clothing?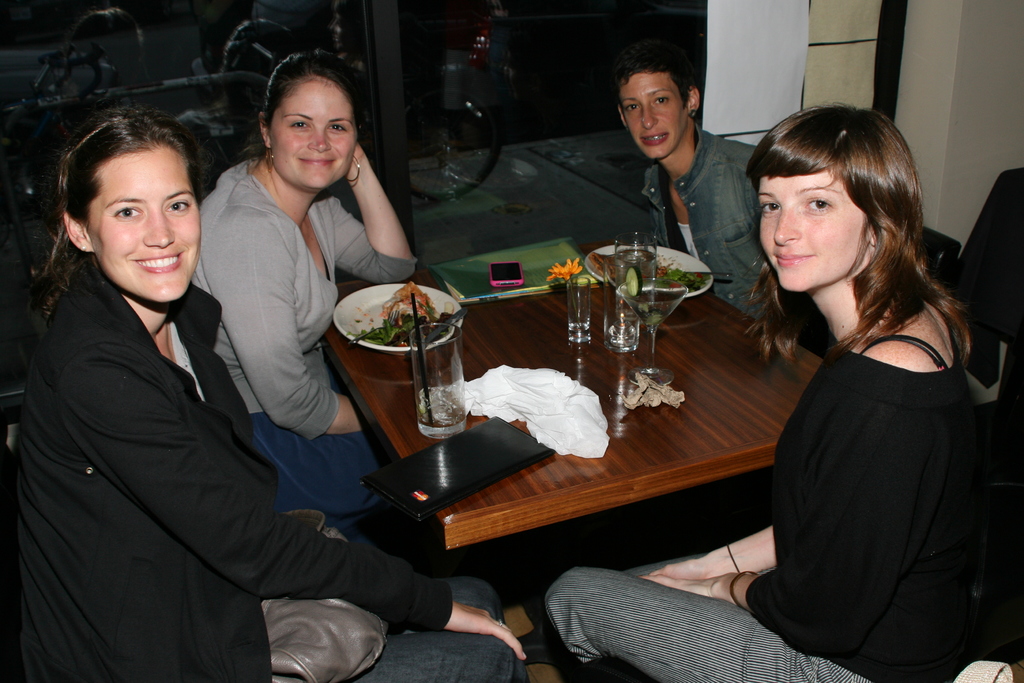
<region>12, 262, 529, 682</region>
